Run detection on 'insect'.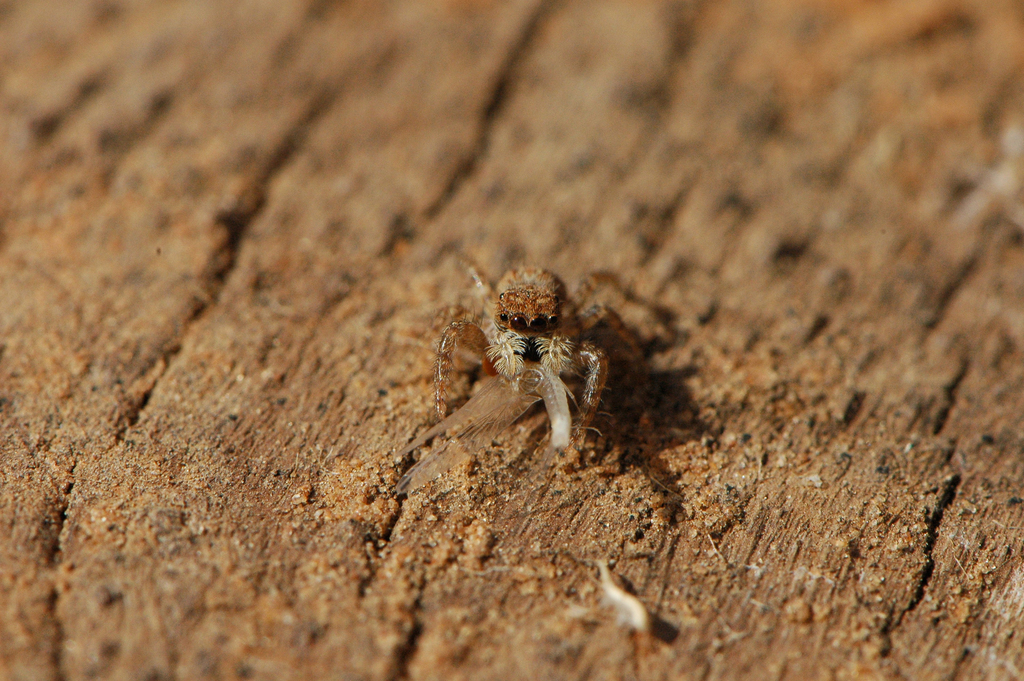
Result: {"x1": 426, "y1": 259, "x2": 655, "y2": 465}.
